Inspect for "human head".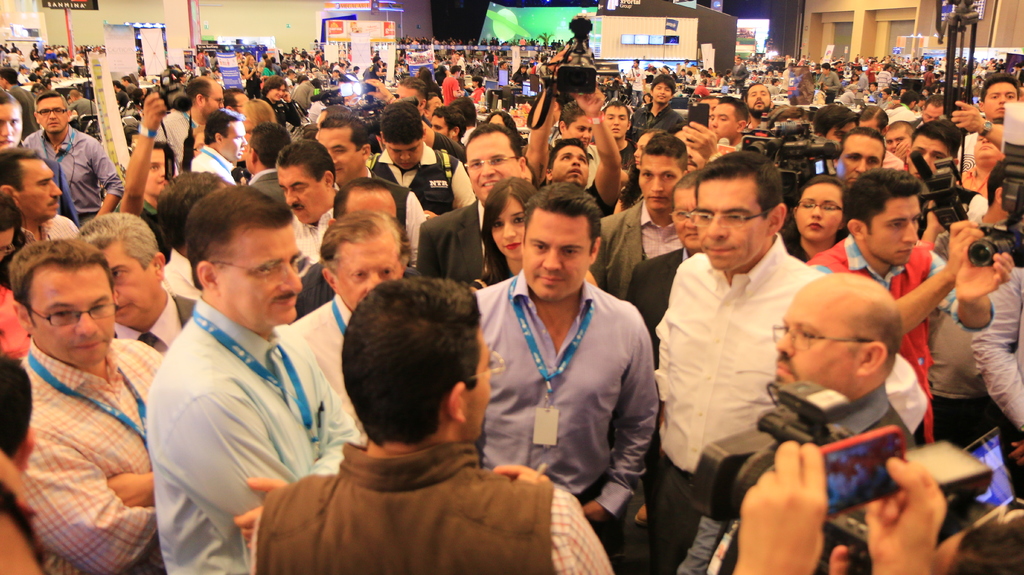
Inspection: detection(543, 140, 593, 188).
